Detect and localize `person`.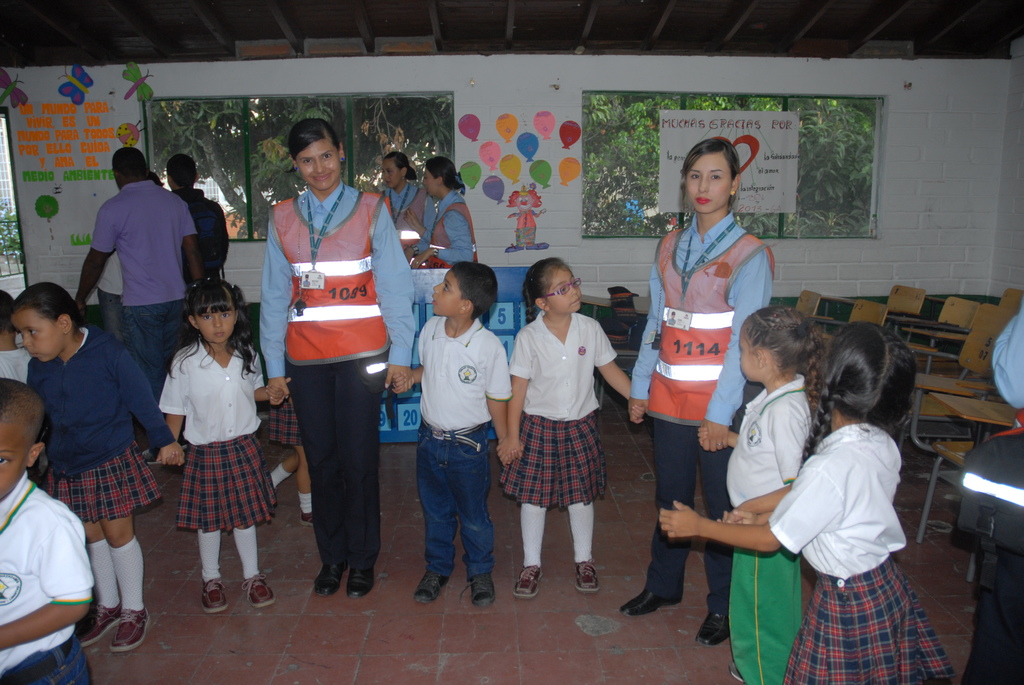
Localized at bbox=[664, 317, 948, 684].
